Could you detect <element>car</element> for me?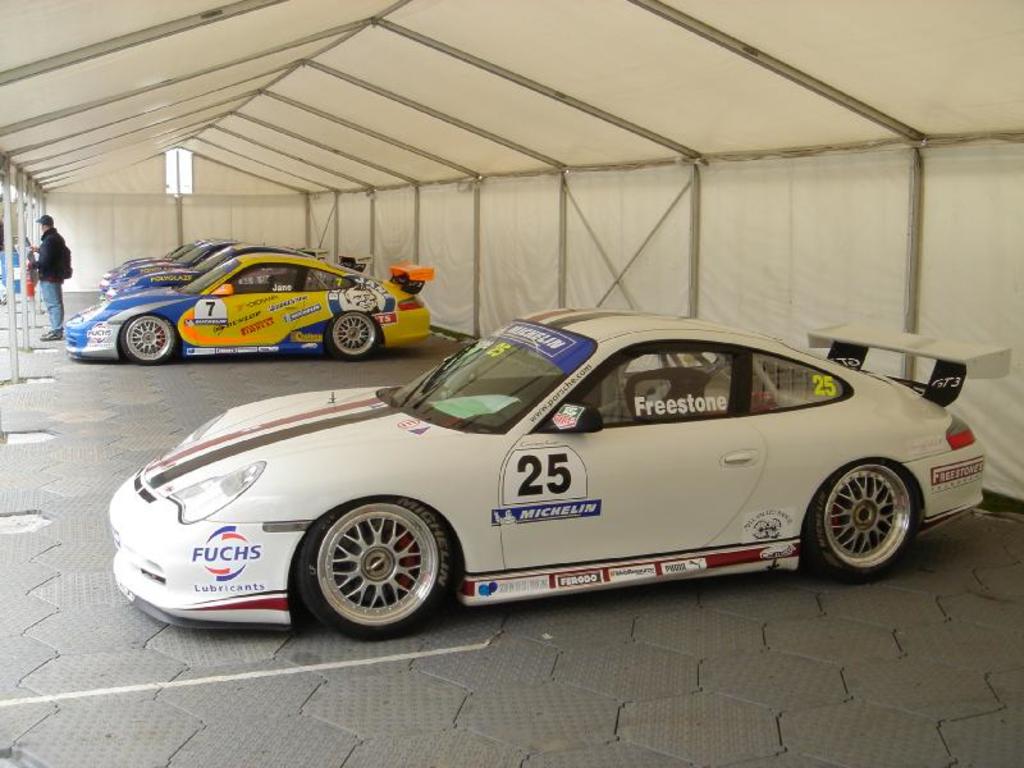
Detection result: (x1=119, y1=316, x2=960, y2=632).
